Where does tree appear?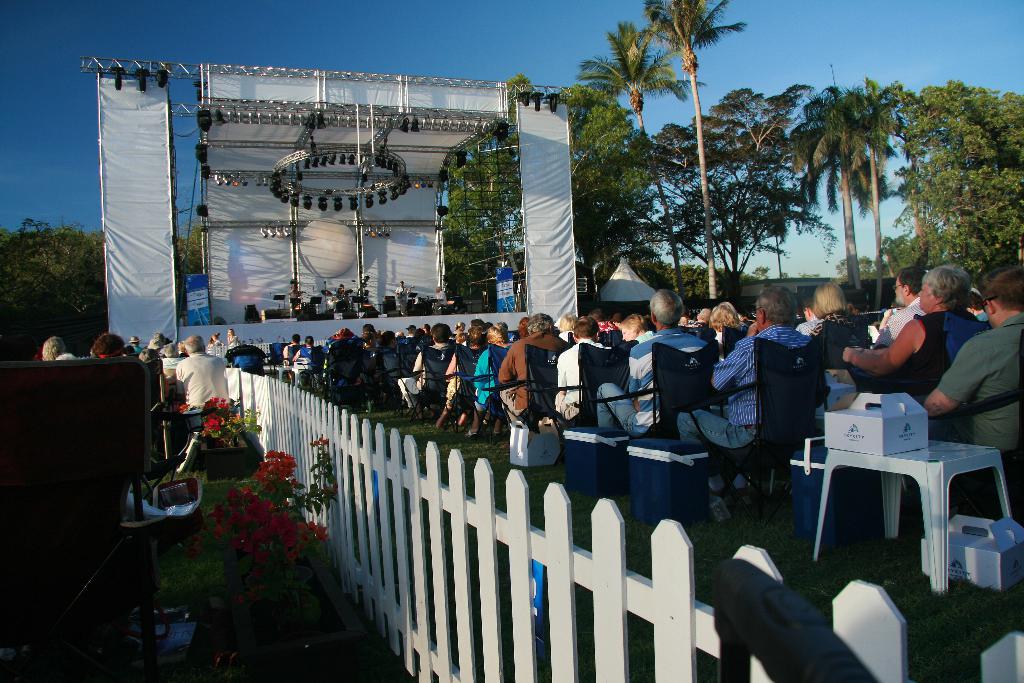
Appears at bbox=(834, 71, 914, 259).
